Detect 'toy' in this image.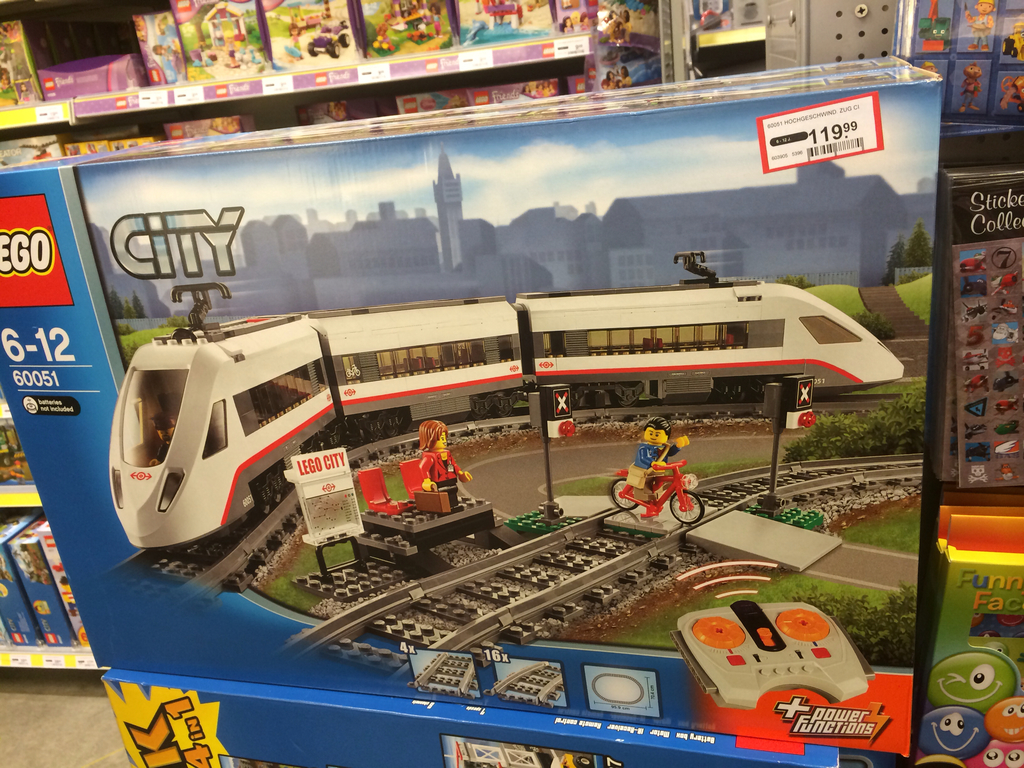
Detection: (x1=36, y1=48, x2=143, y2=106).
